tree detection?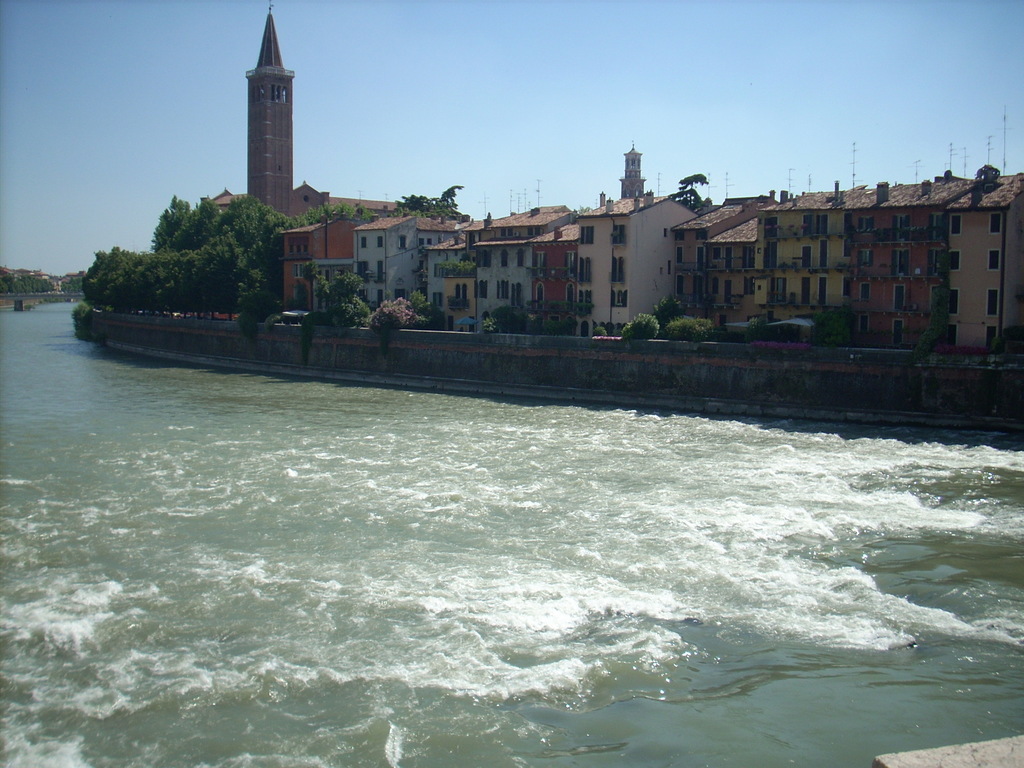
box(625, 321, 662, 355)
